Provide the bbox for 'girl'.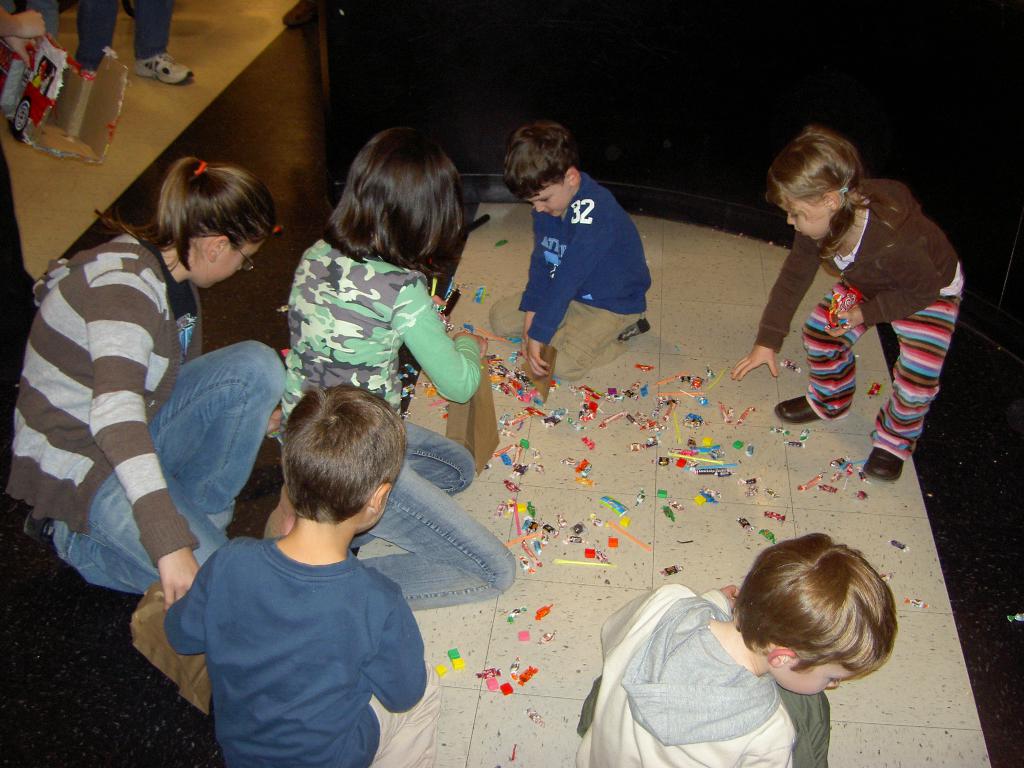
x1=271, y1=129, x2=517, y2=611.
